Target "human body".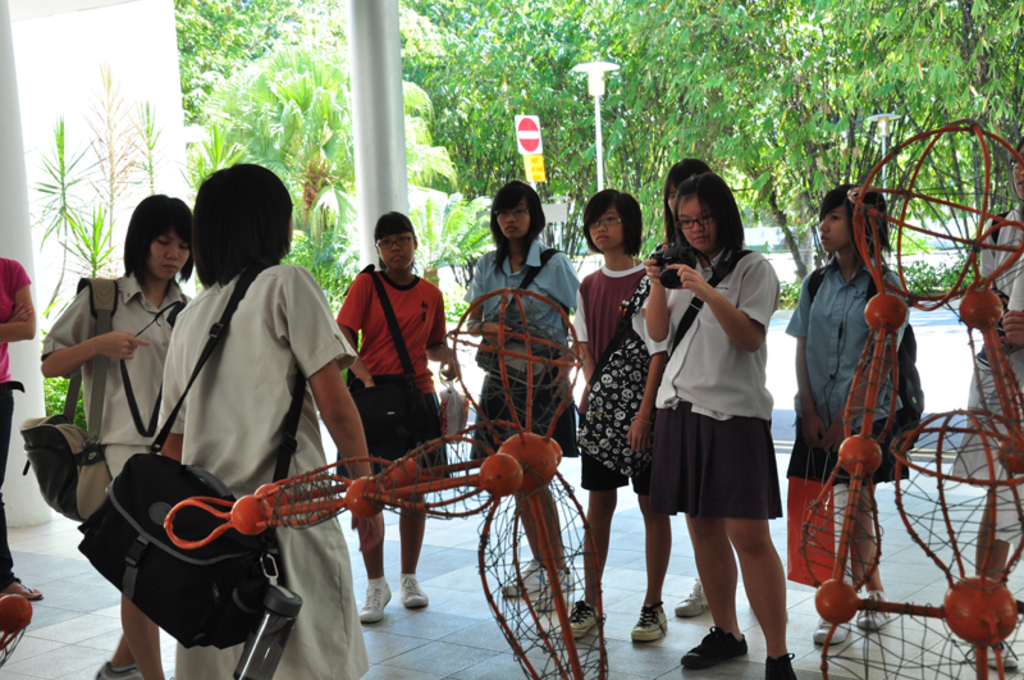
Target region: {"left": 40, "top": 192, "right": 193, "bottom": 679}.
